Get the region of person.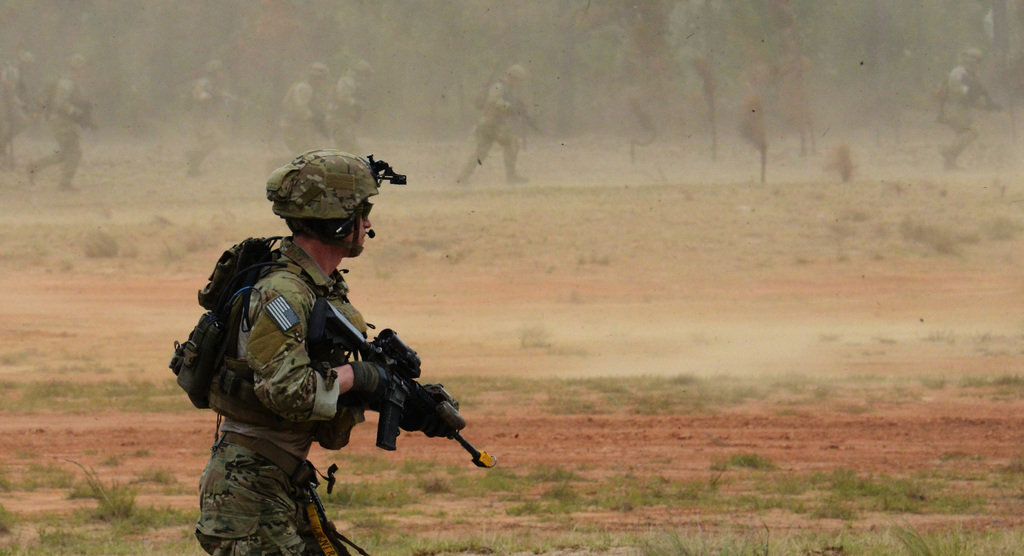
box=[458, 65, 527, 184].
